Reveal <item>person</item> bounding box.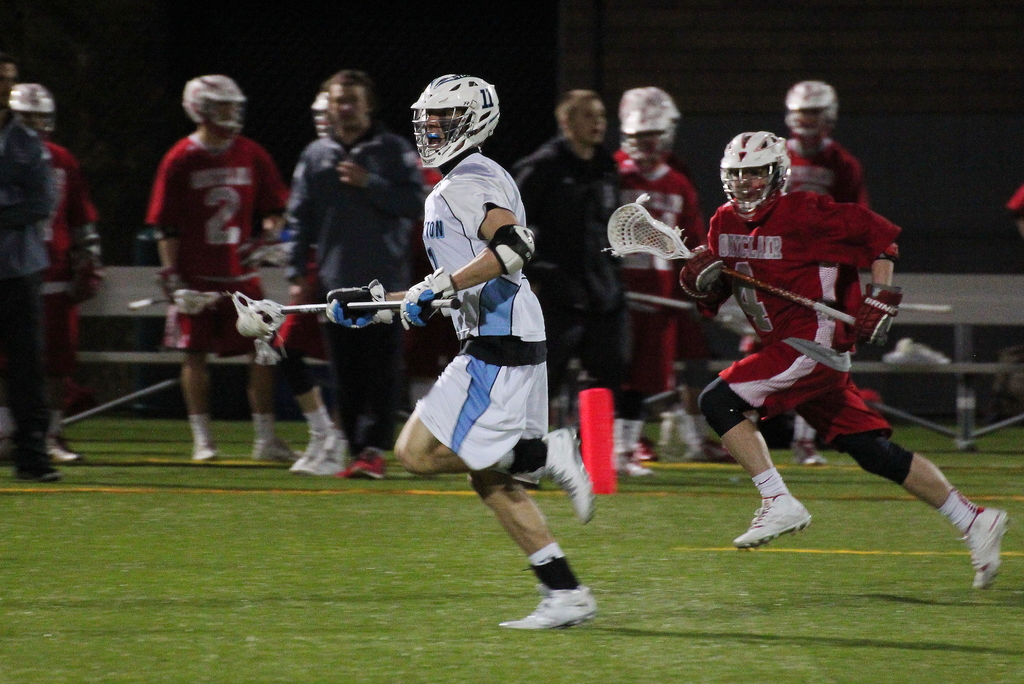
Revealed: [271,99,440,476].
